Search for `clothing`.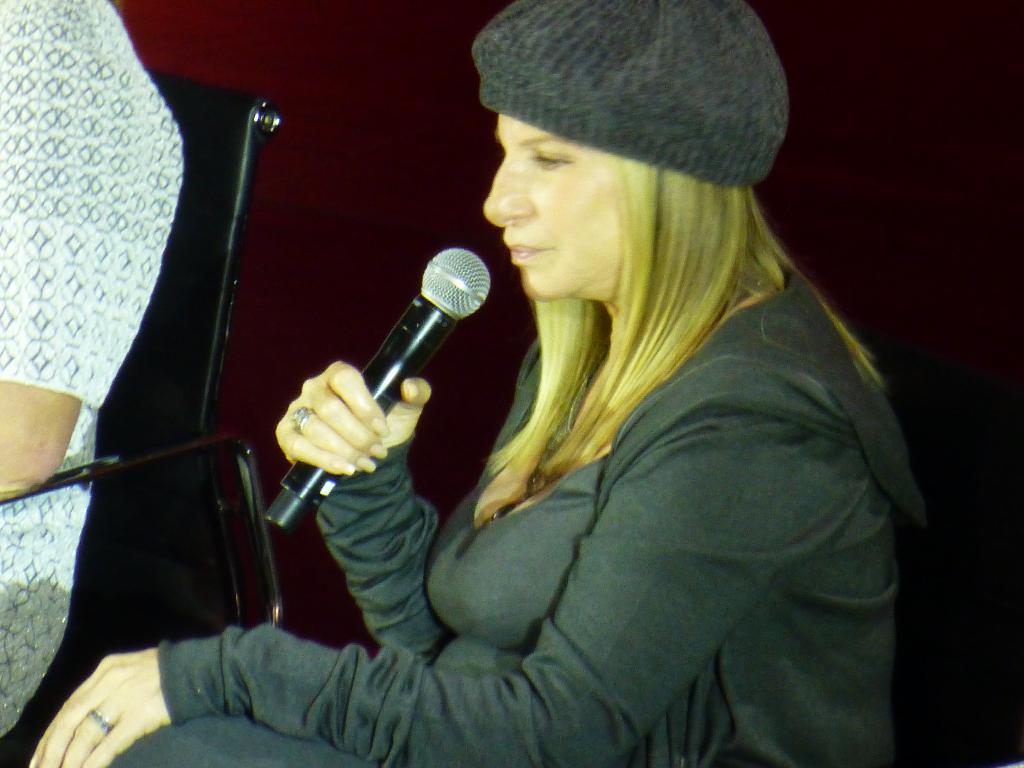
Found at x1=215 y1=185 x2=937 y2=741.
